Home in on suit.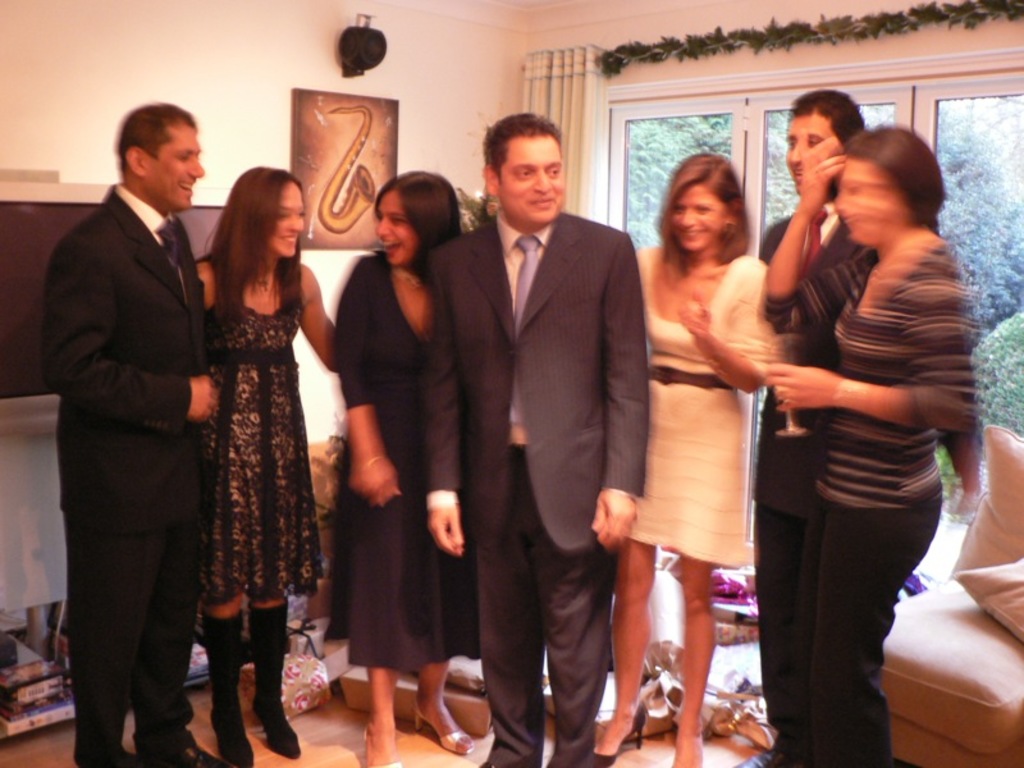
Homed in at [x1=421, y1=201, x2=644, y2=767].
